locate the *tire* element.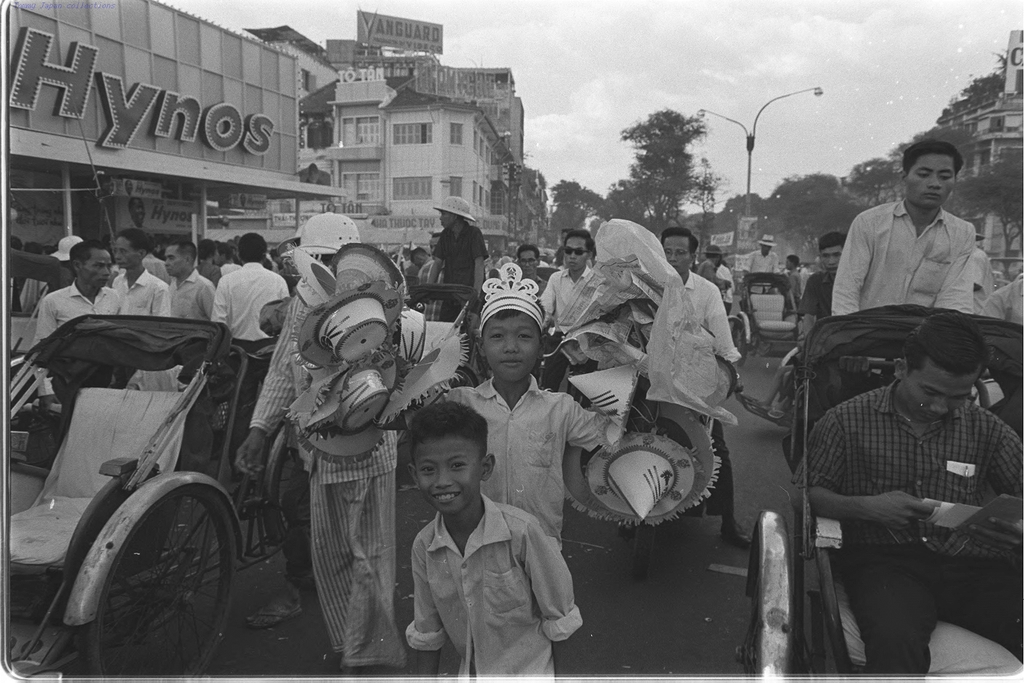
Element bbox: [left=732, top=562, right=782, bottom=675].
